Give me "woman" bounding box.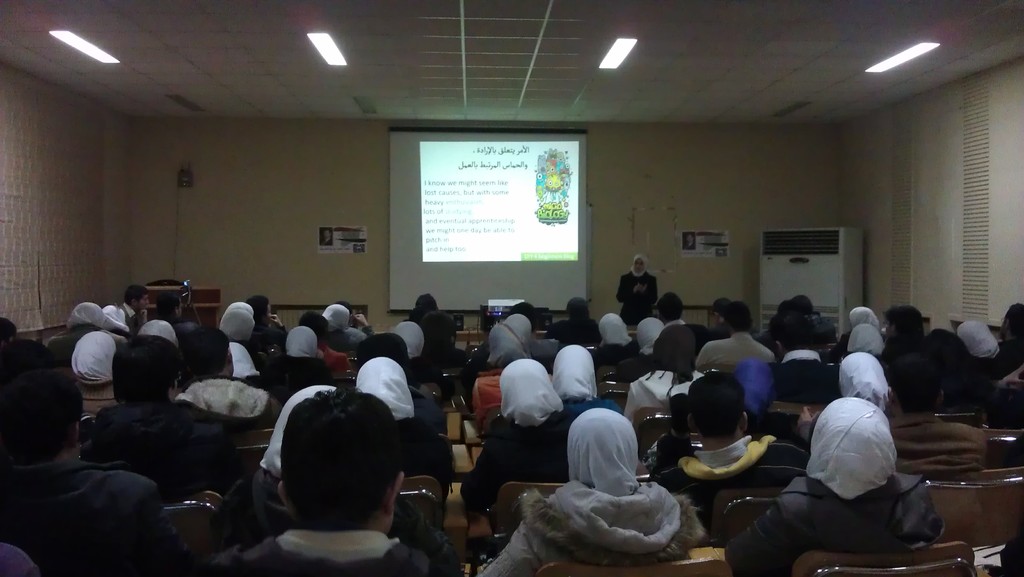
[x1=66, y1=297, x2=124, y2=350].
